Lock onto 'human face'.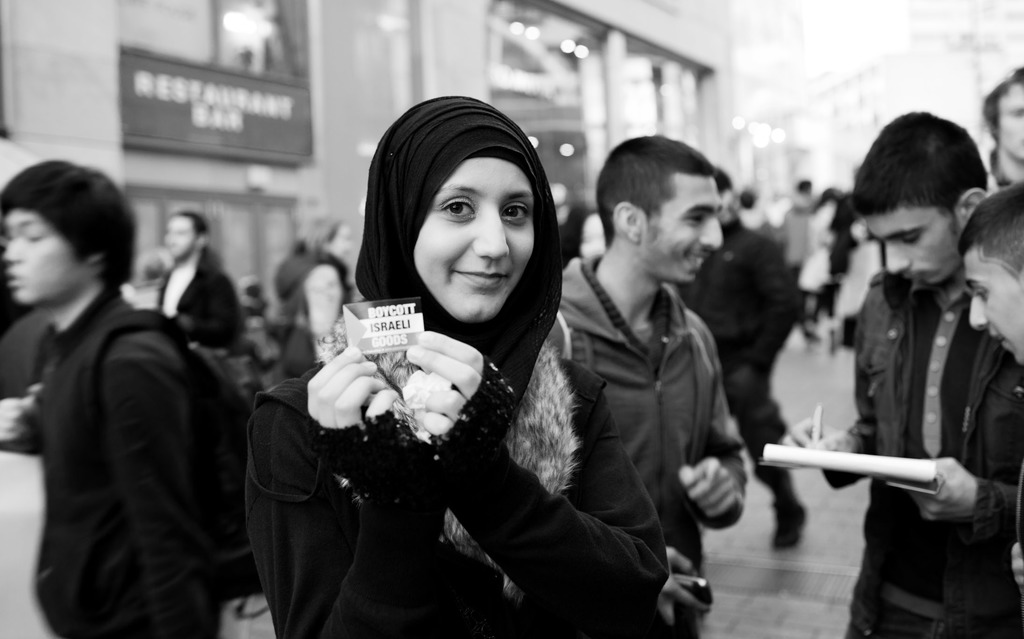
Locked: [310,264,342,302].
